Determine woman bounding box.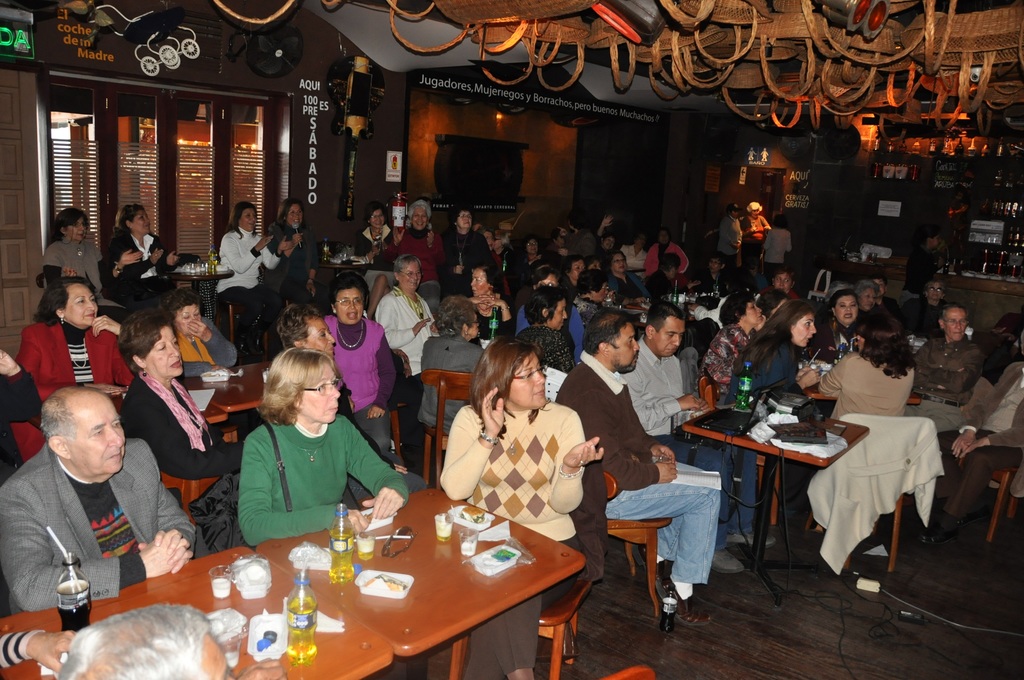
Determined: detection(218, 197, 291, 348).
